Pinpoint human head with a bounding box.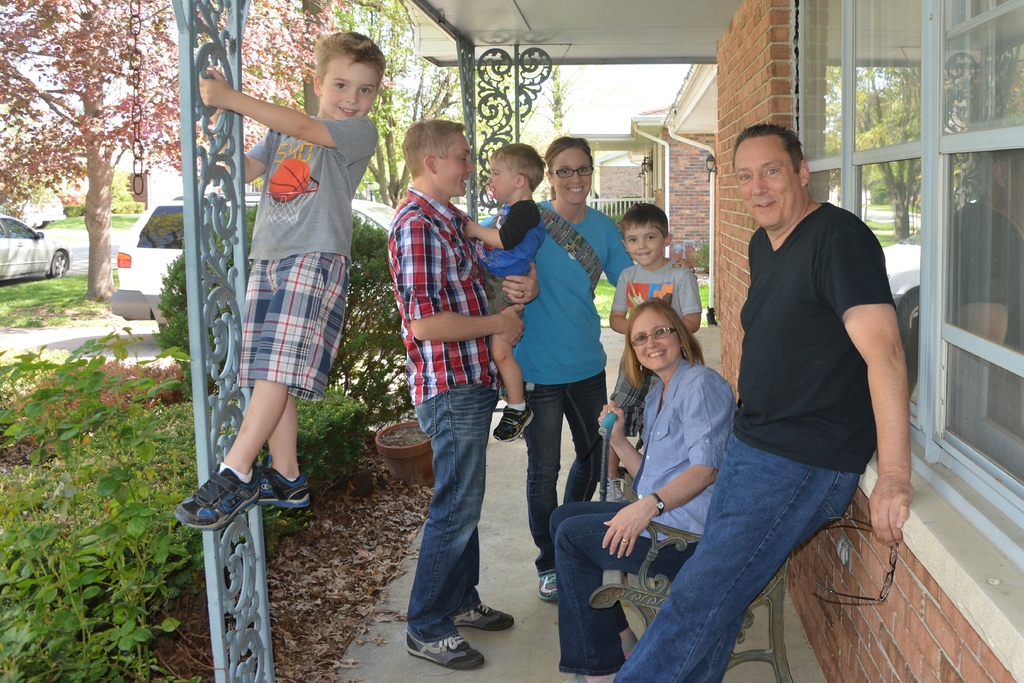
bbox=[733, 124, 808, 231].
